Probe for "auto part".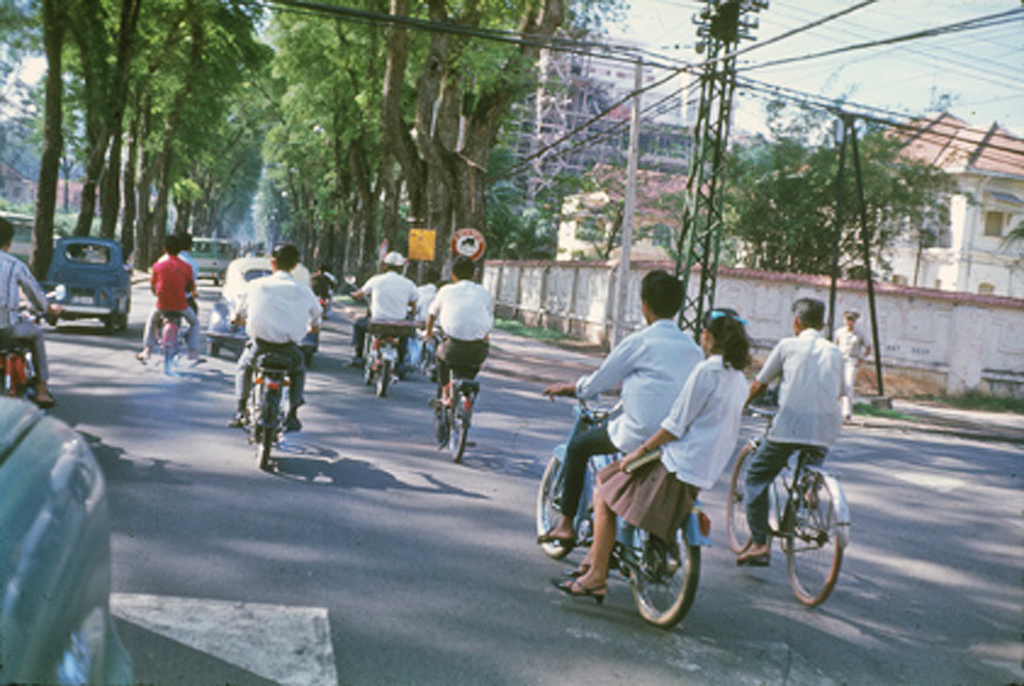
Probe result: Rect(537, 396, 716, 634).
